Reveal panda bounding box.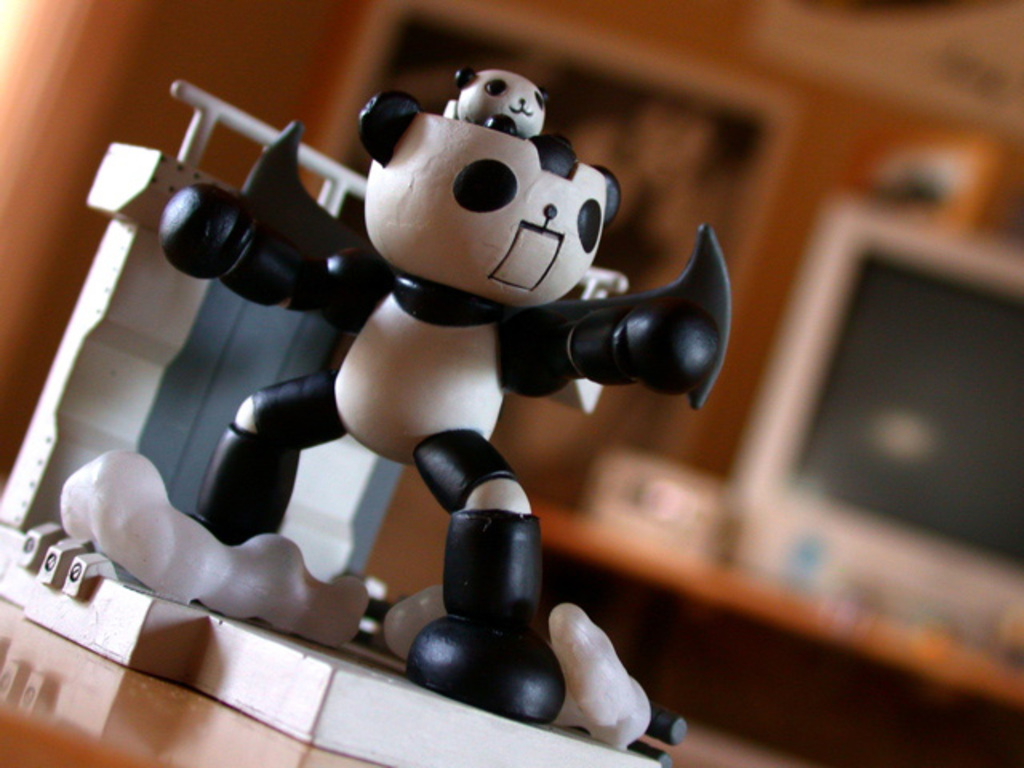
Revealed: BBox(160, 90, 710, 722).
